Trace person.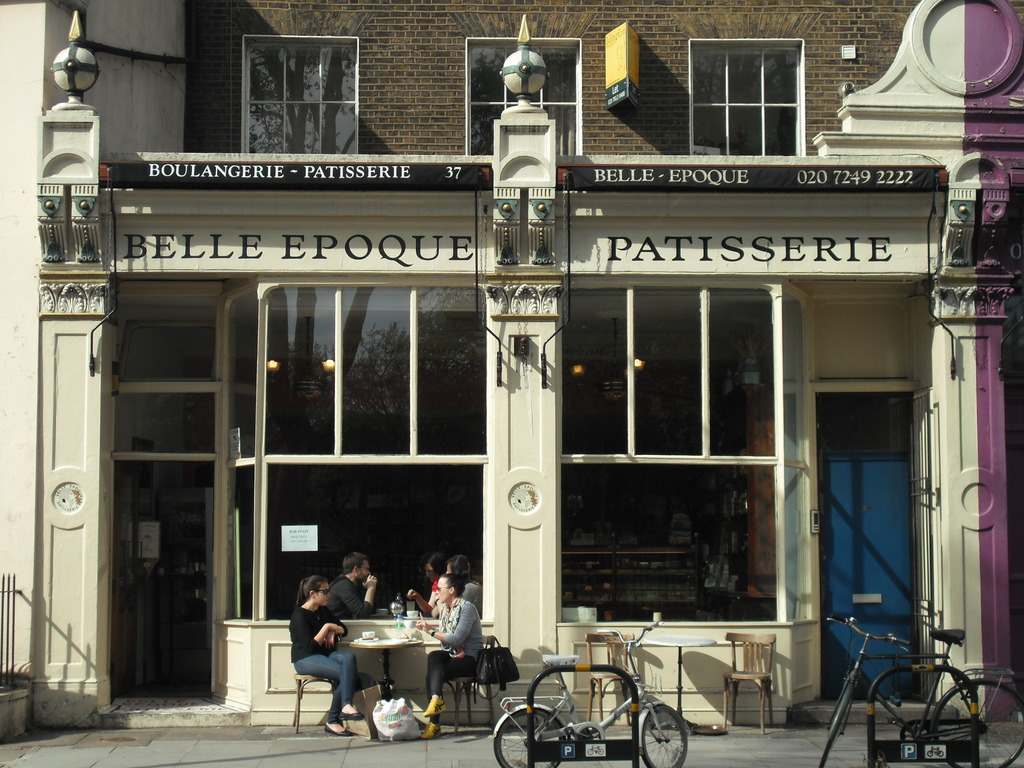
Traced to x1=290, y1=577, x2=364, y2=742.
